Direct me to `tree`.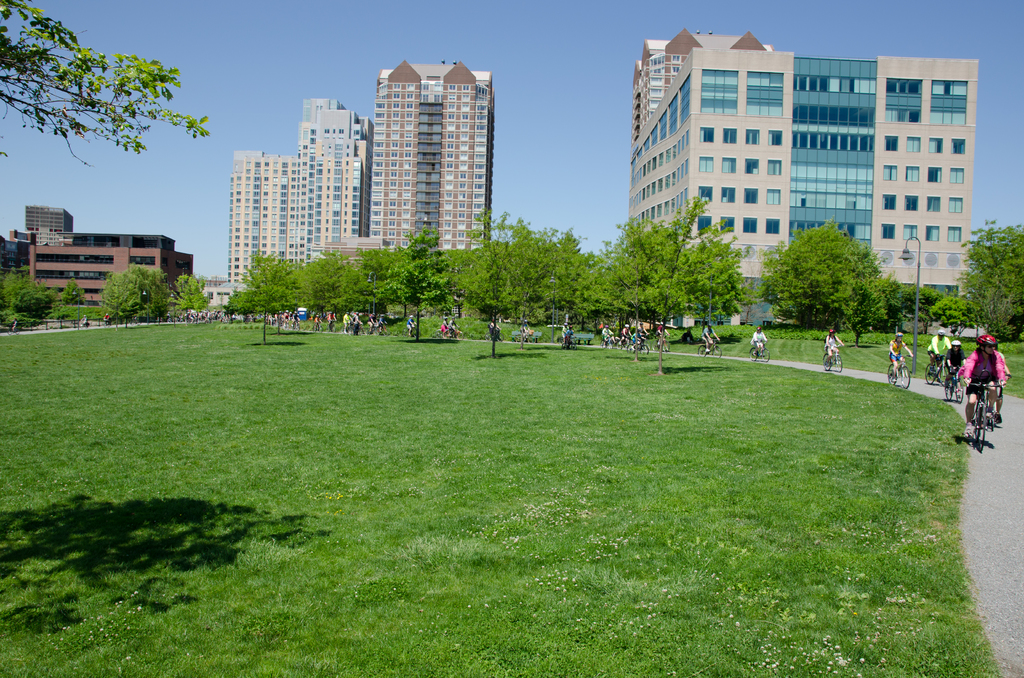
Direction: left=12, top=19, right=236, bottom=259.
